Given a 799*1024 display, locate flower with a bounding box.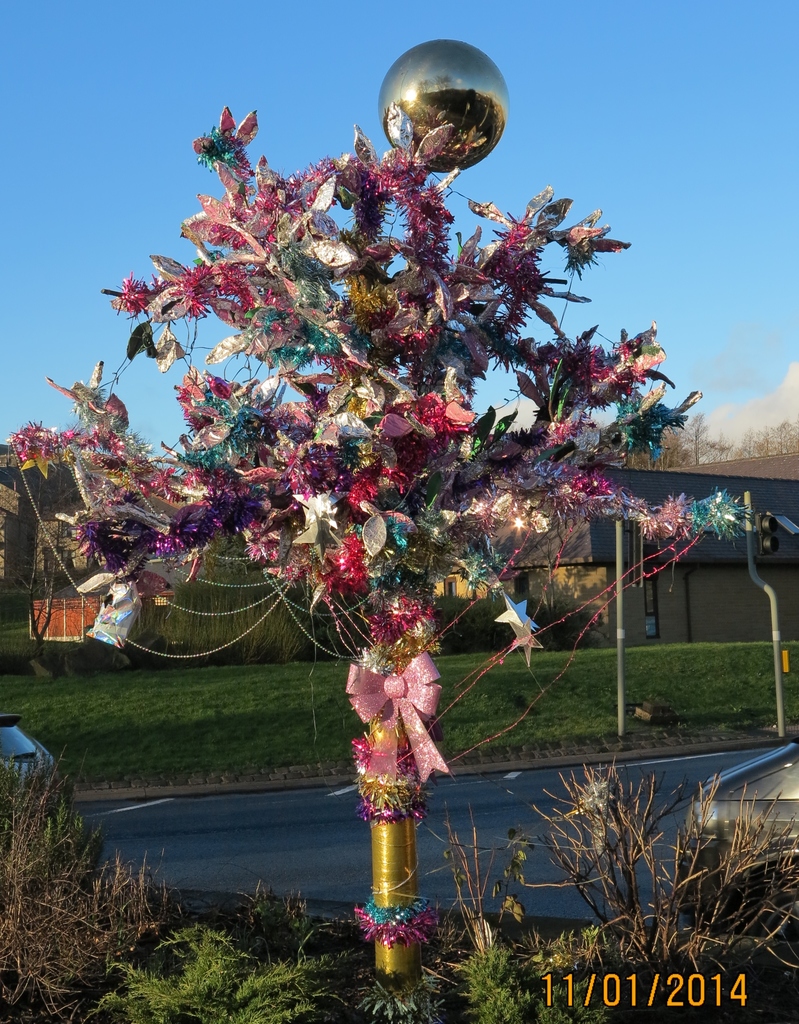
Located: 350 628 440 758.
